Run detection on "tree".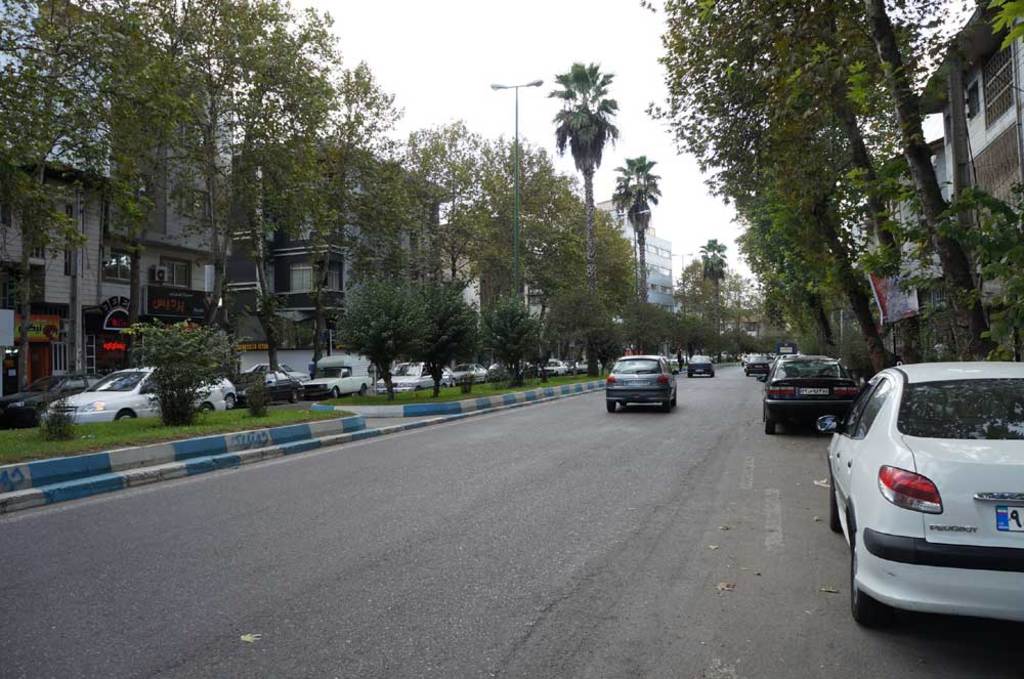
Result: box=[696, 229, 724, 363].
